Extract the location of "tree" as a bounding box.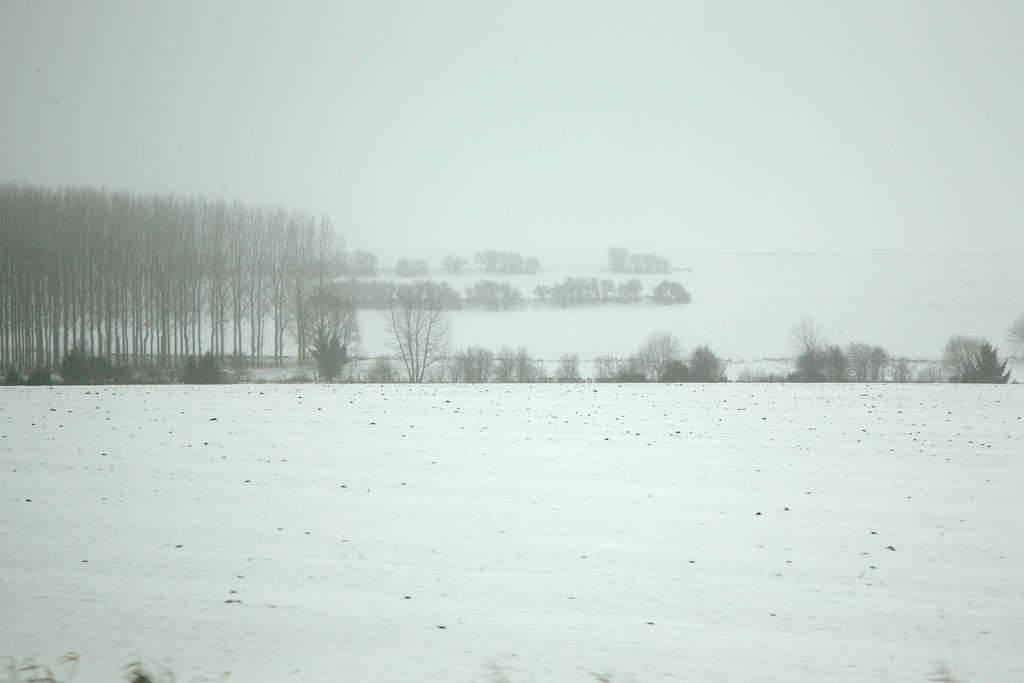
934:332:1011:383.
